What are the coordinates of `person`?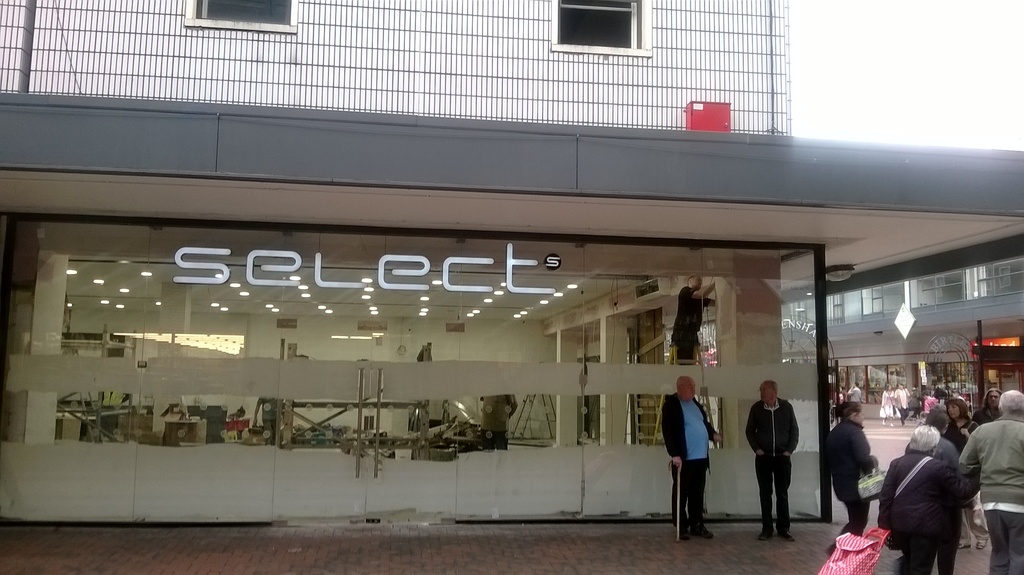
[925, 409, 961, 470].
